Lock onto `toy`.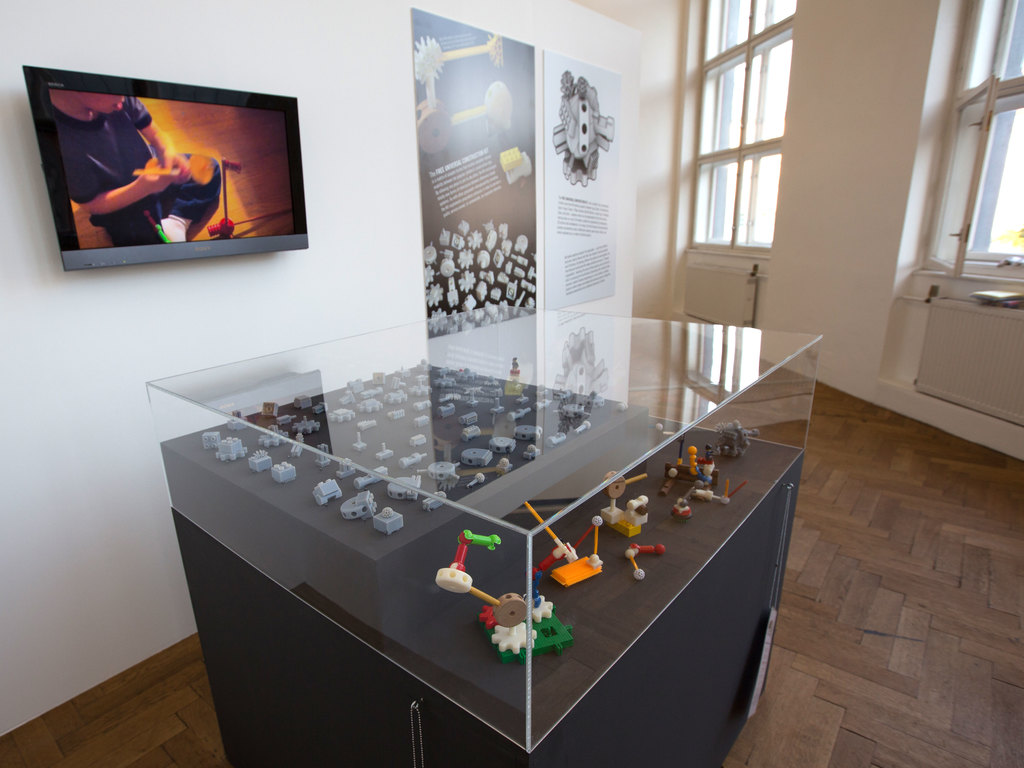
Locked: [x1=525, y1=503, x2=603, y2=588].
